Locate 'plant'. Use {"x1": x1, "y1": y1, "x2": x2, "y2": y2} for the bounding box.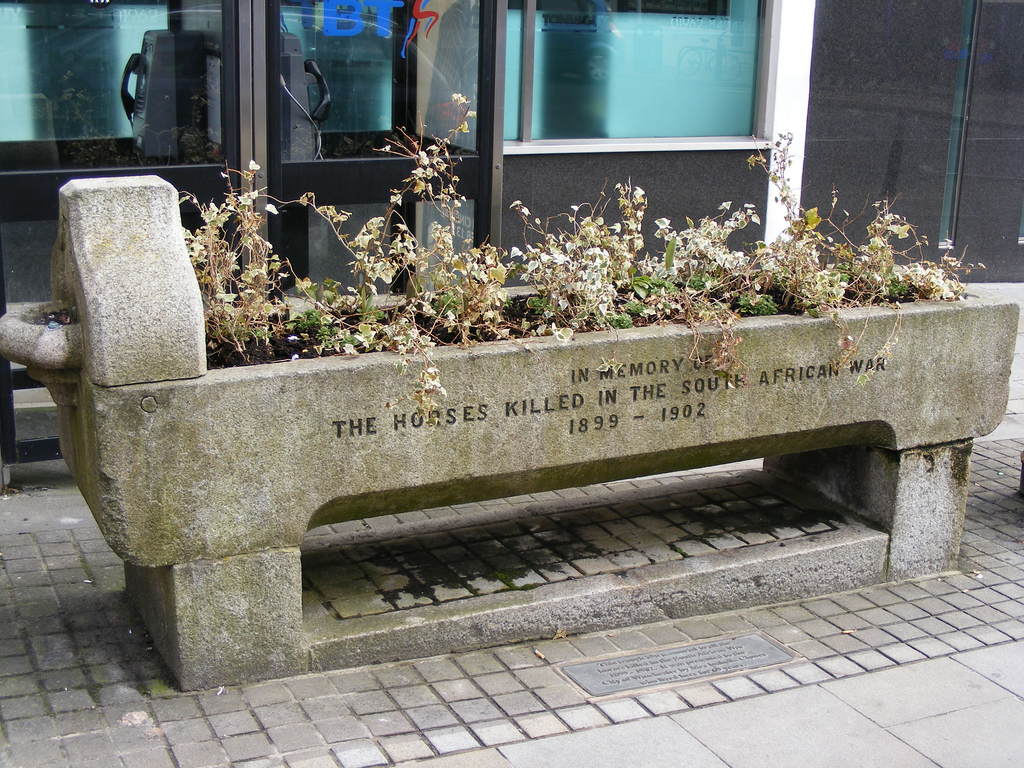
{"x1": 469, "y1": 214, "x2": 520, "y2": 342}.
